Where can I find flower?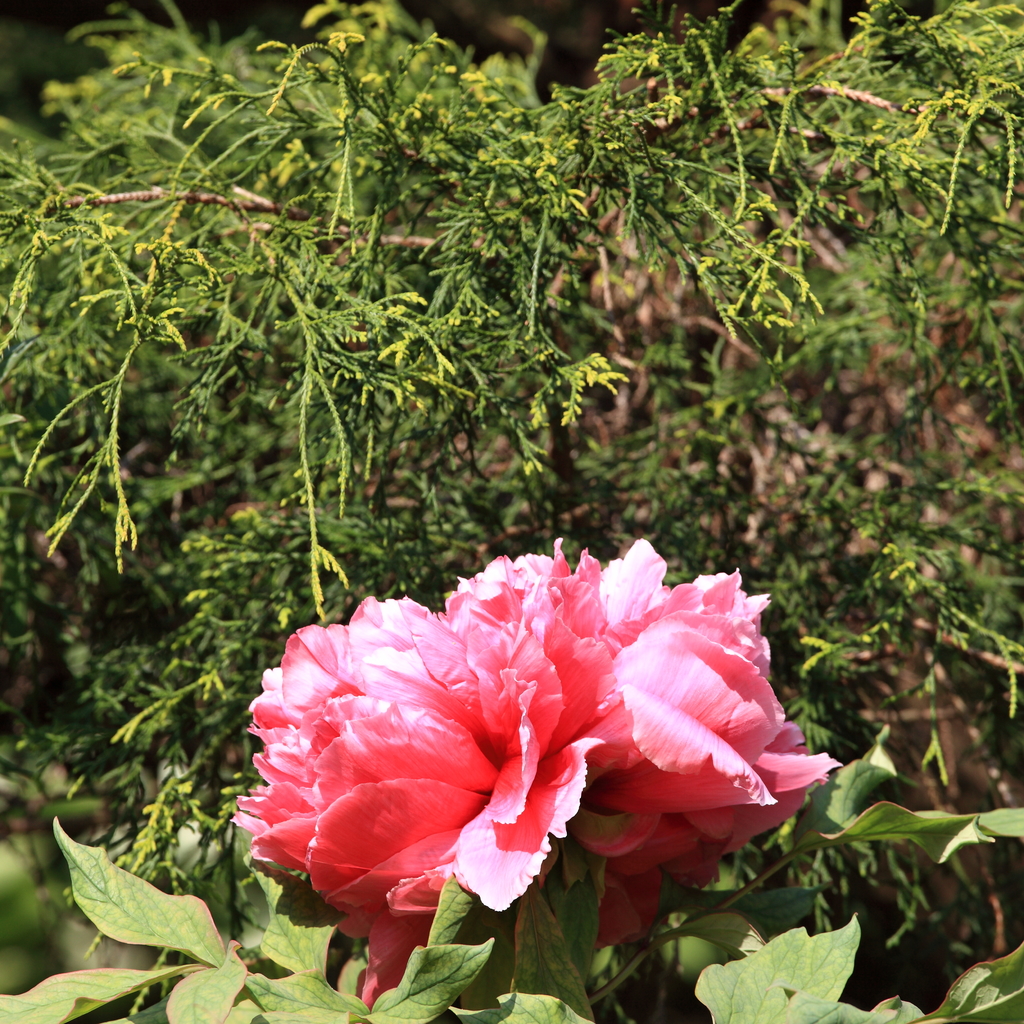
You can find it at [230,534,836,1011].
